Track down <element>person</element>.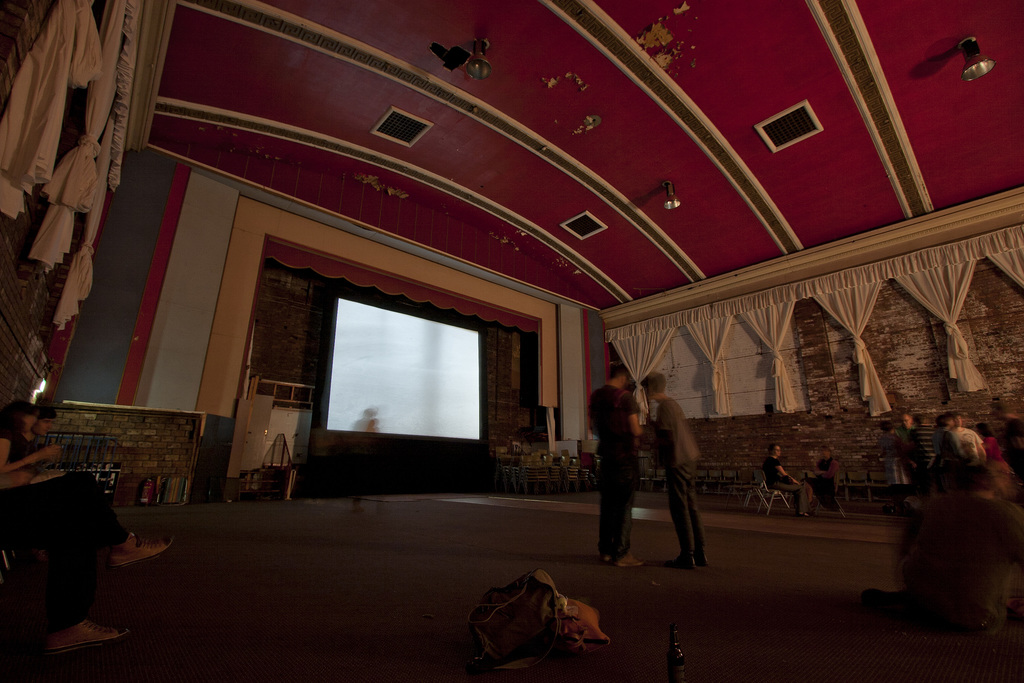
Tracked to <region>891, 406, 926, 480</region>.
